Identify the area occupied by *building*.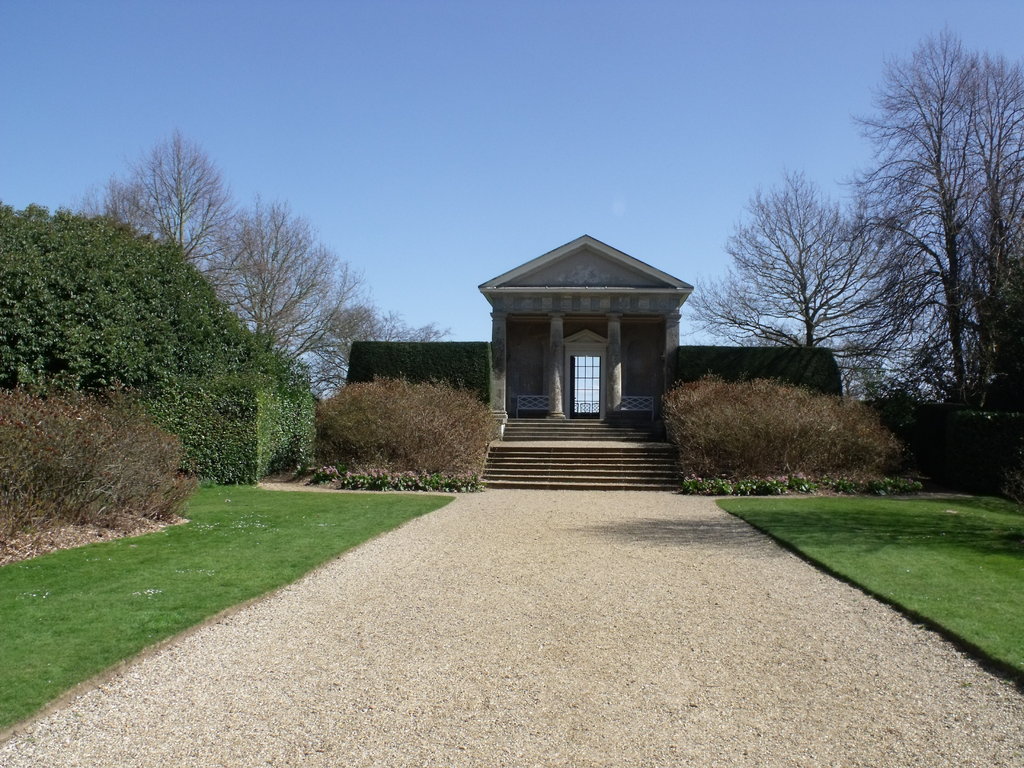
Area: (346, 227, 850, 490).
